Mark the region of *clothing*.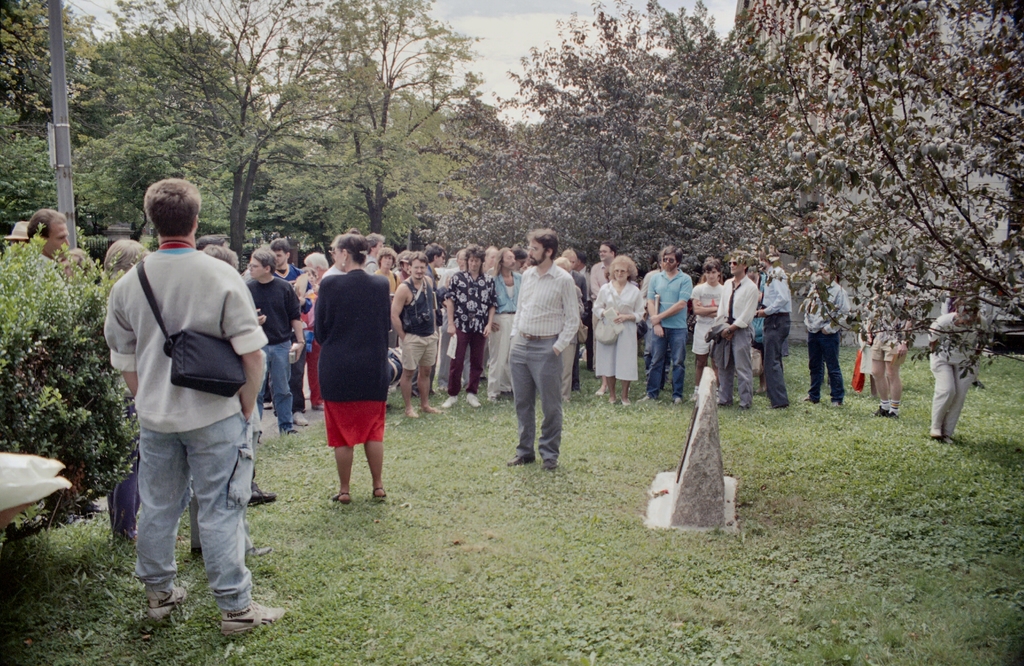
Region: bbox=[854, 335, 874, 390].
